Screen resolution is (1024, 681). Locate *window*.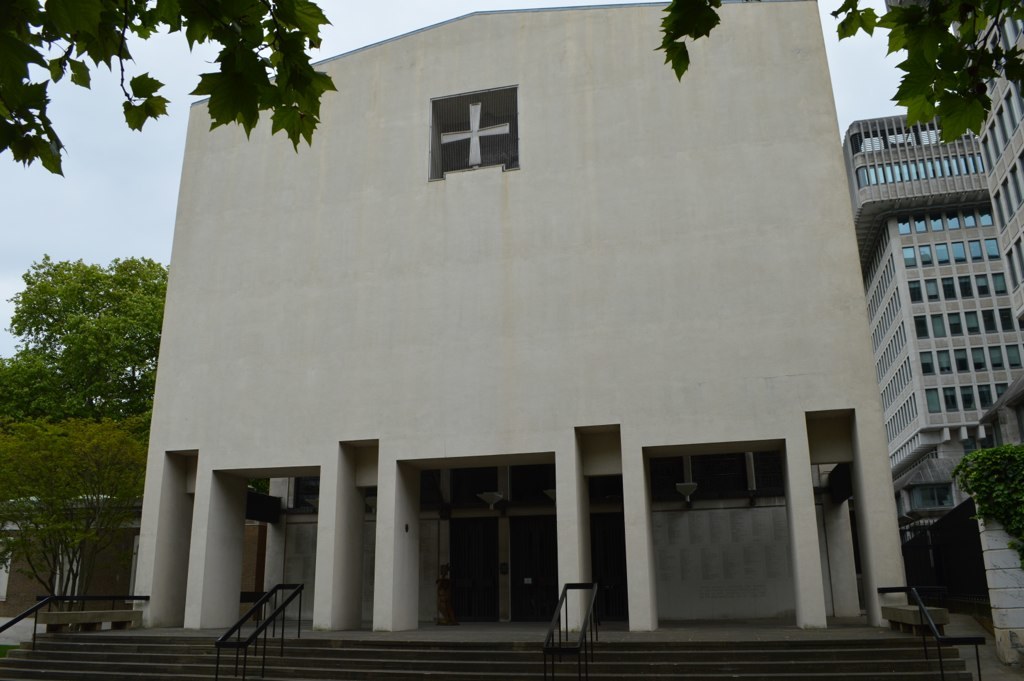
bbox=(999, 305, 1016, 336).
